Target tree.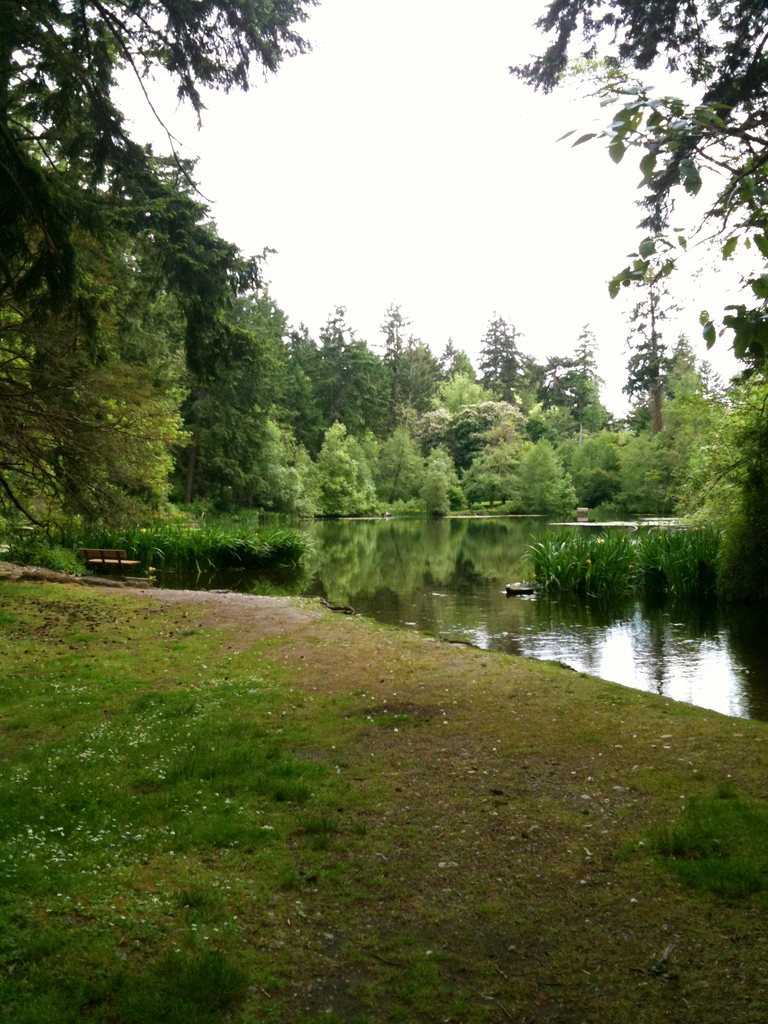
Target region: 0,104,175,547.
